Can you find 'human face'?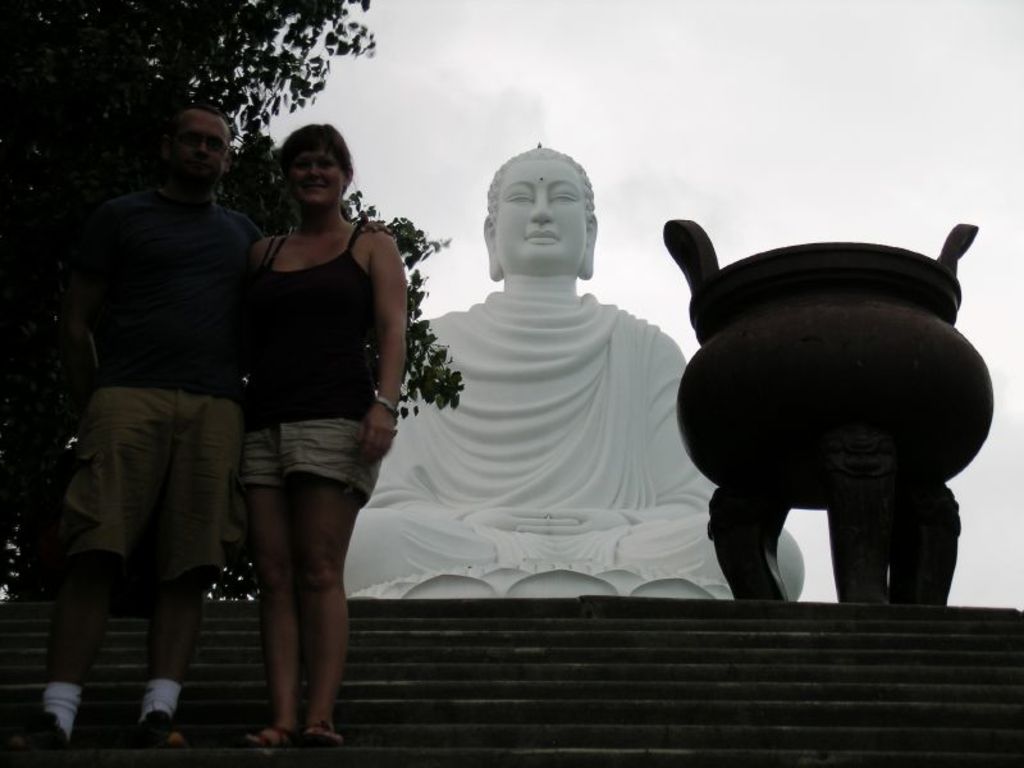
Yes, bounding box: <region>493, 160, 588, 275</region>.
